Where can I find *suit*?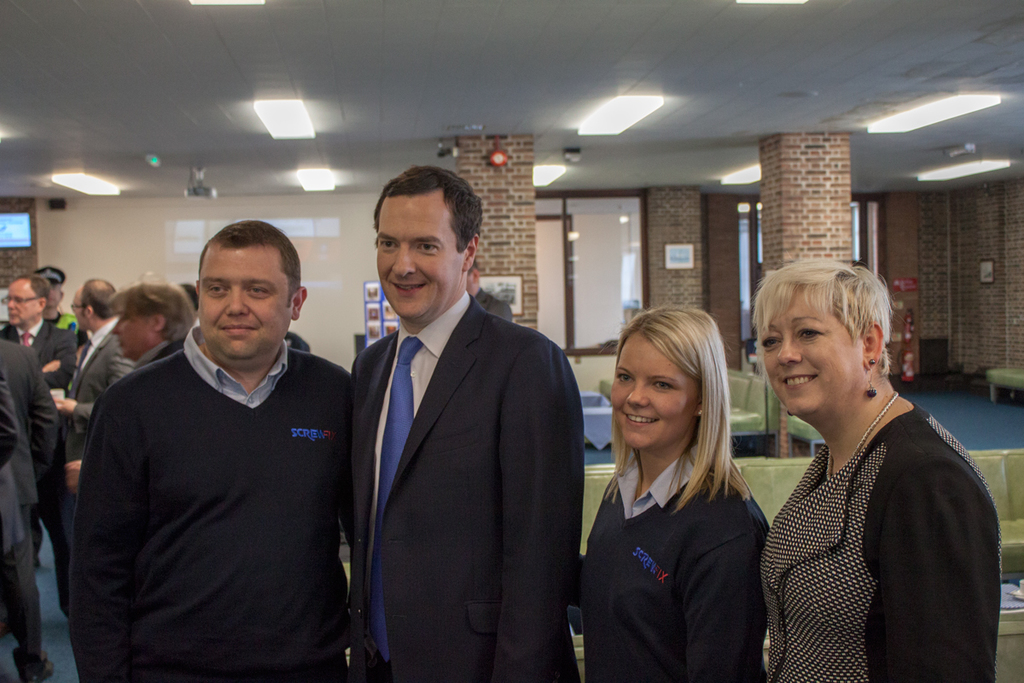
You can find it at (347,296,583,682).
